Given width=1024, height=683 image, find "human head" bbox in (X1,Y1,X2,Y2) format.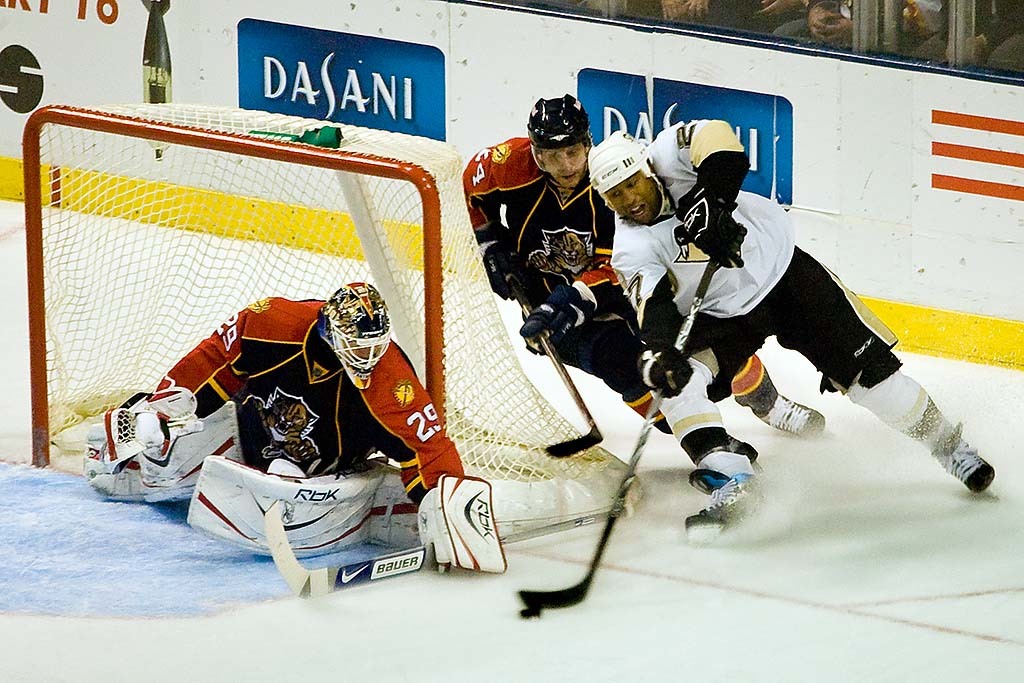
(606,145,677,218).
